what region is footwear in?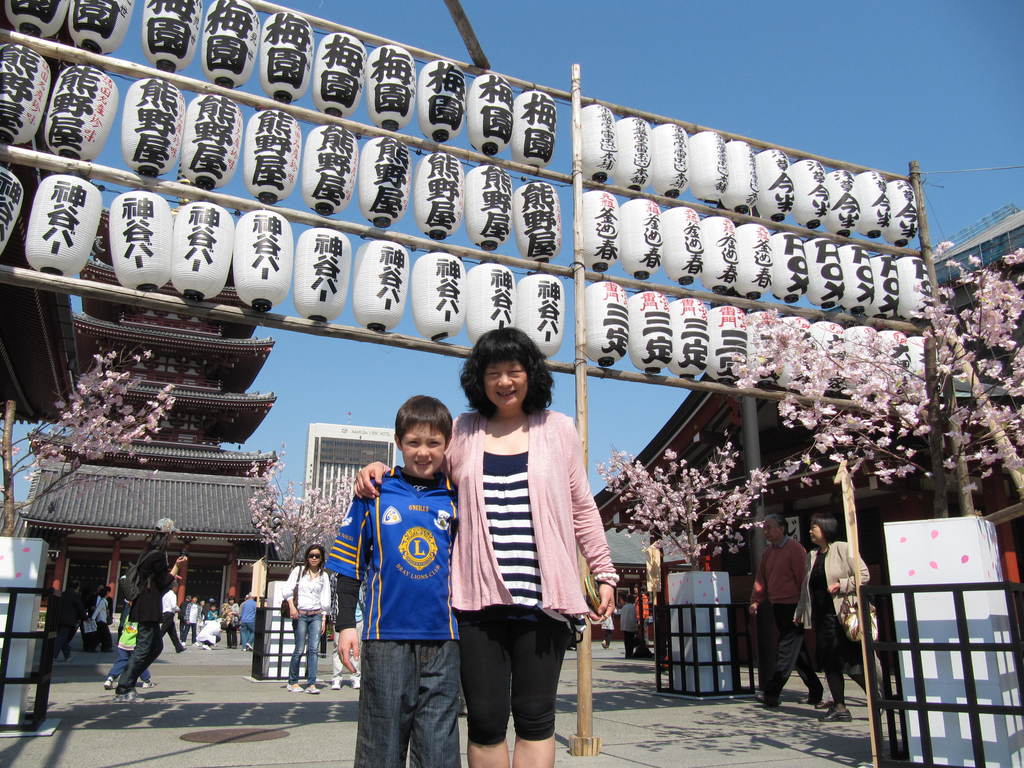
x1=141, y1=679, x2=156, y2=688.
